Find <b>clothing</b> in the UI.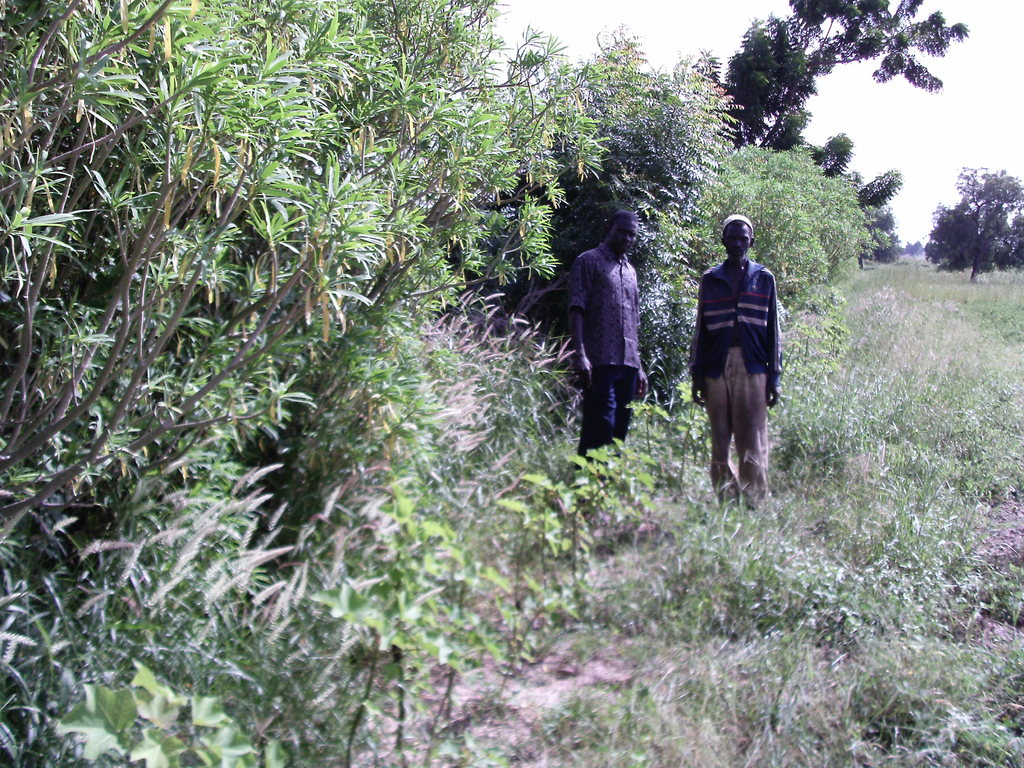
UI element at x1=567, y1=239, x2=641, y2=472.
